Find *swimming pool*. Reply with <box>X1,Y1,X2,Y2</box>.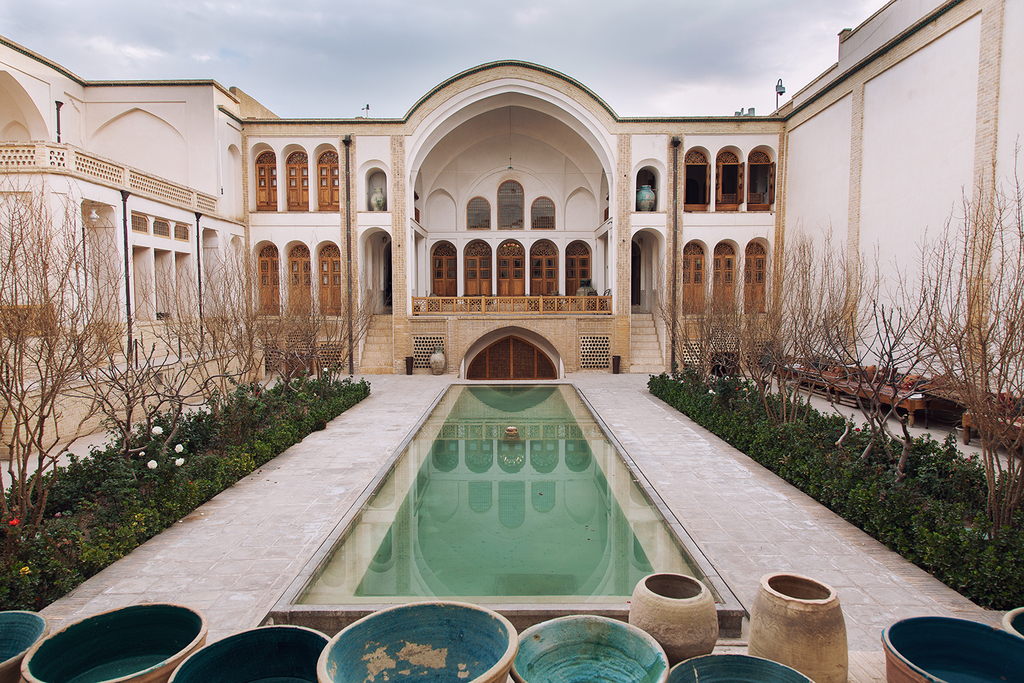
<box>311,385,702,611</box>.
